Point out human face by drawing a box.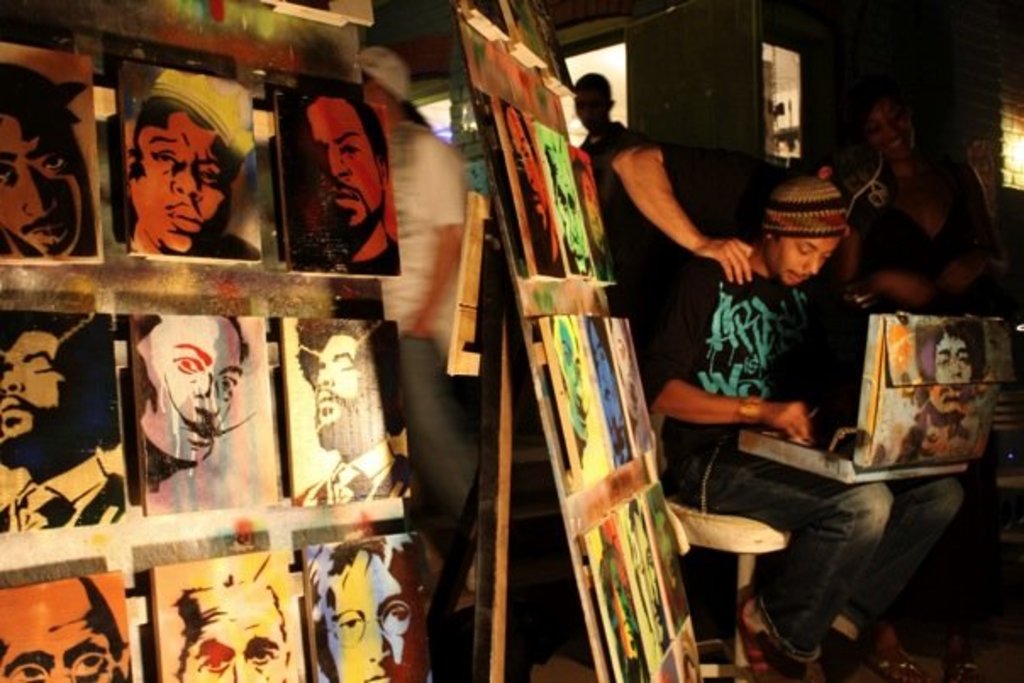
(left=0, top=332, right=66, bottom=473).
